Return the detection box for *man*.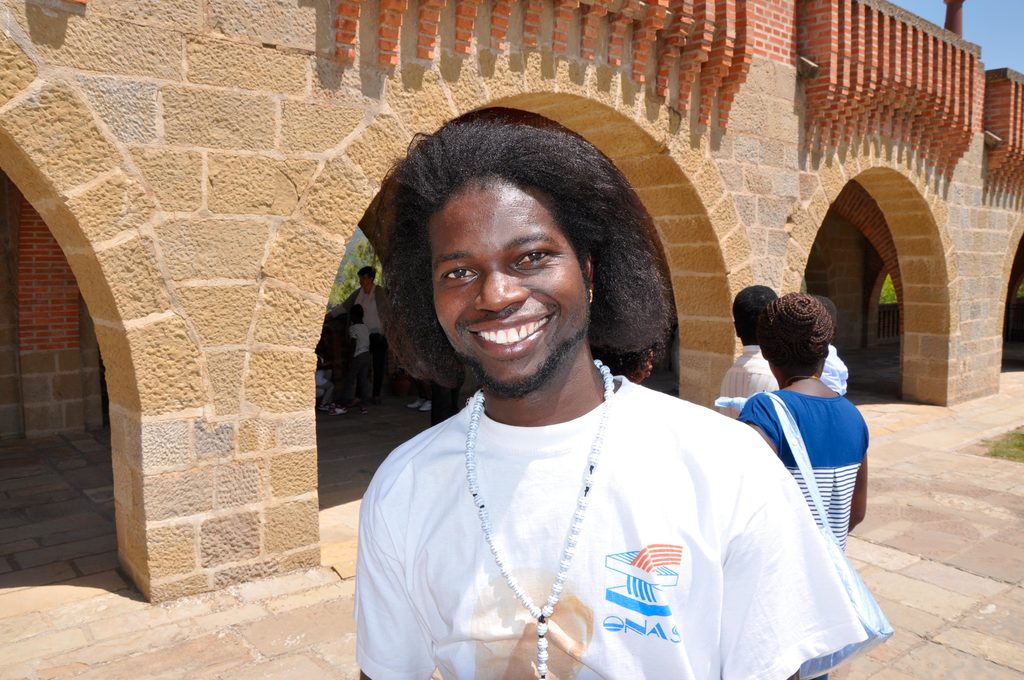
box(345, 264, 391, 396).
